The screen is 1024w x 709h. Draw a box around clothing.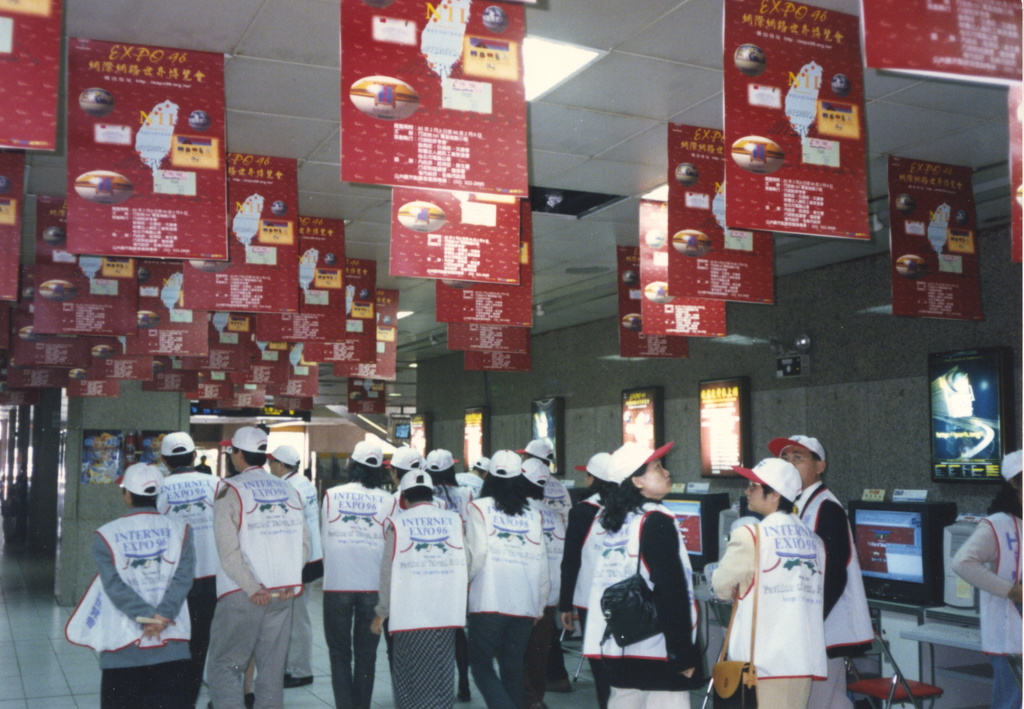
<bbox>211, 466, 306, 705</bbox>.
